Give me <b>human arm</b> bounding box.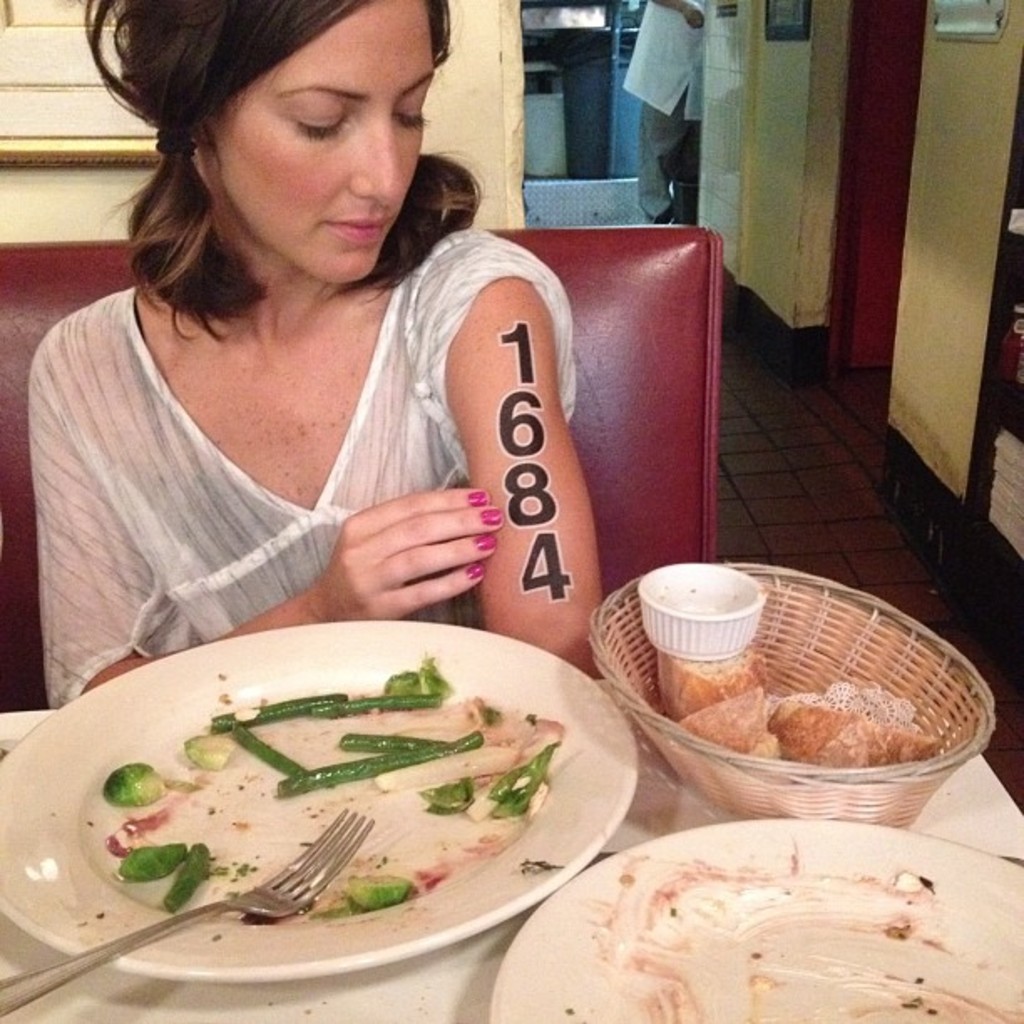
(x1=651, y1=0, x2=706, y2=28).
